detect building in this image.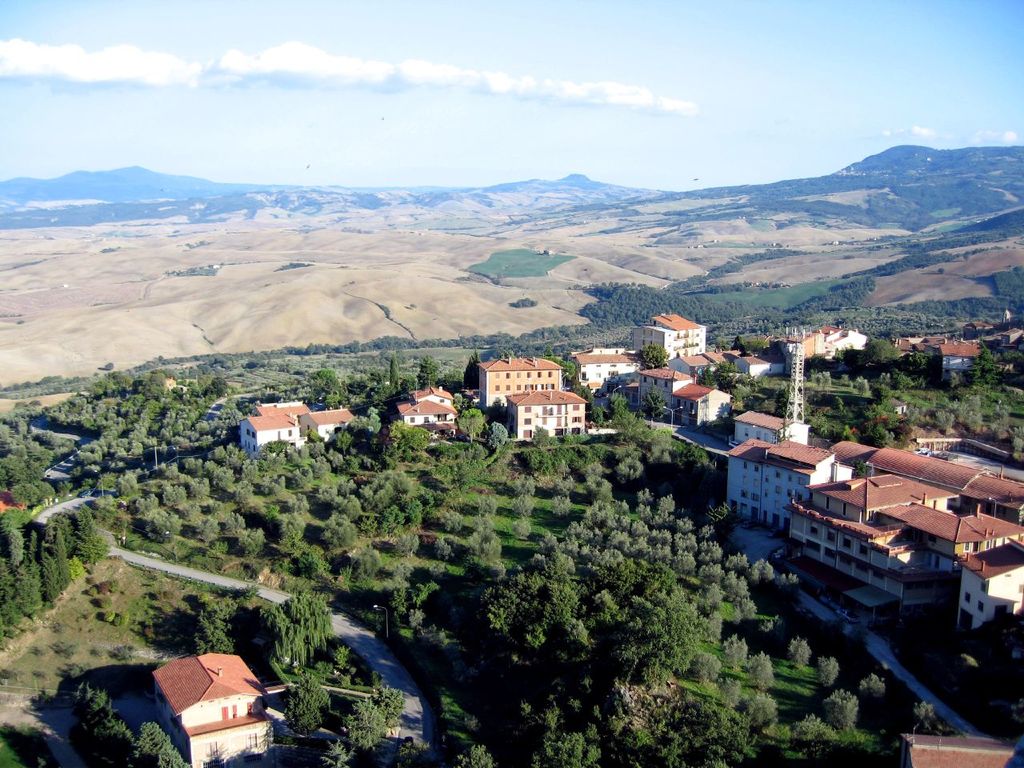
Detection: rect(481, 350, 563, 412).
